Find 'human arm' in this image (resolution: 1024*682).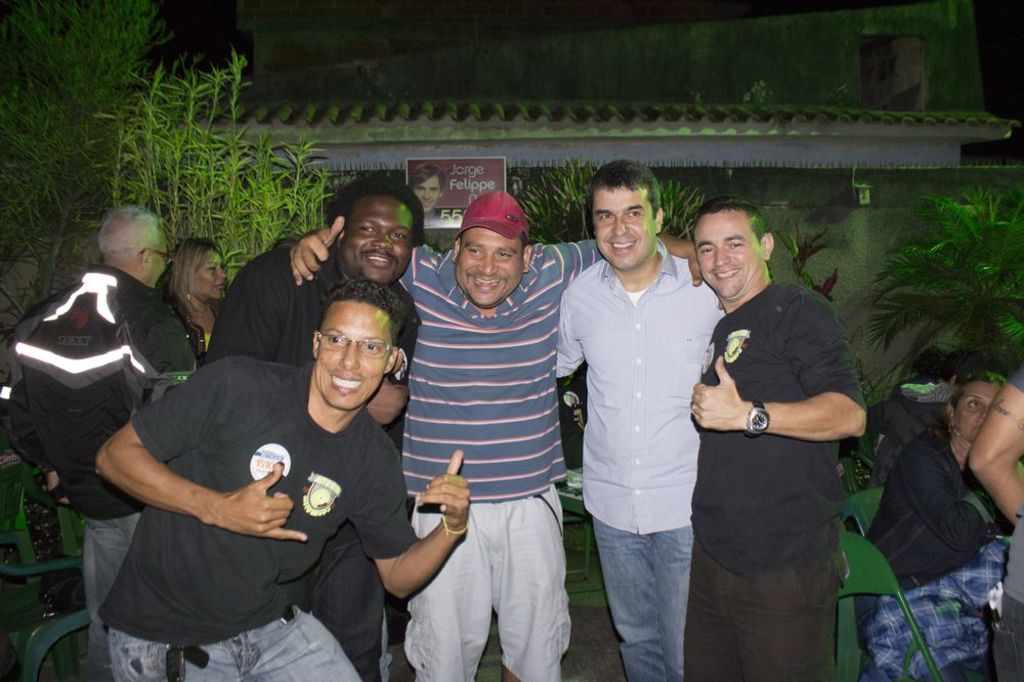
x1=536, y1=240, x2=723, y2=308.
